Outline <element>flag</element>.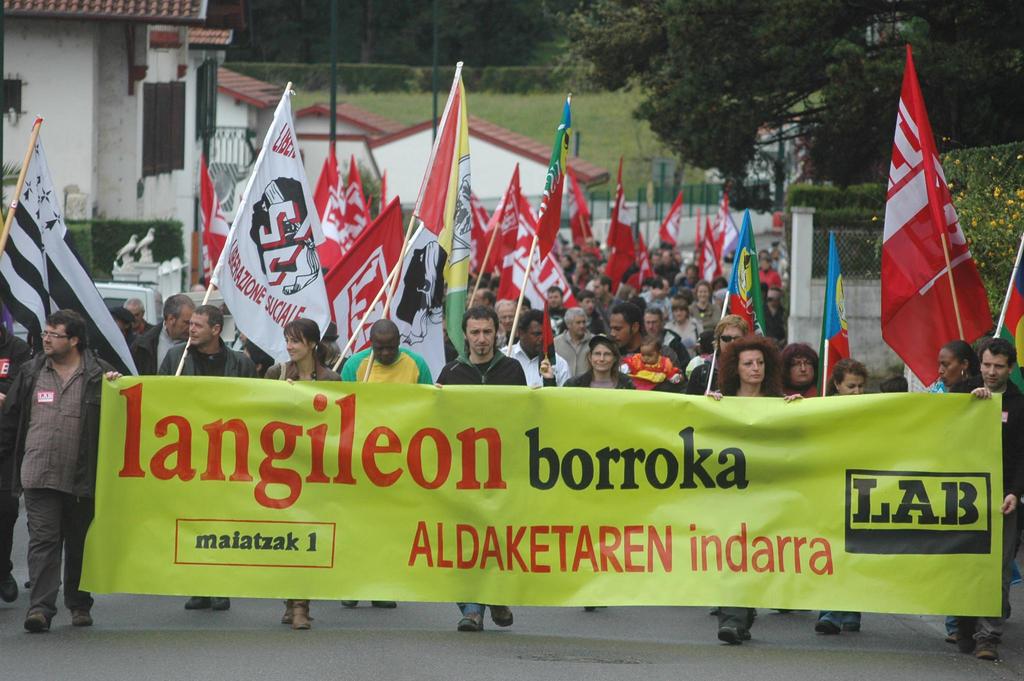
Outline: 662/196/678/243.
